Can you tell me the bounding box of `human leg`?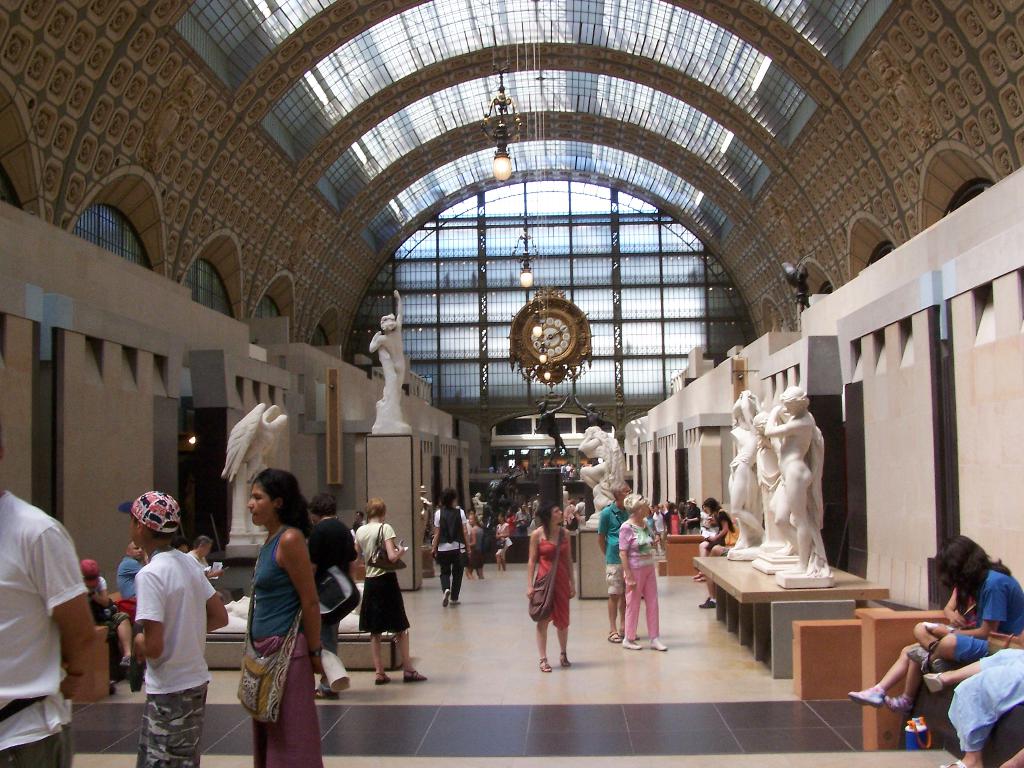
<box>438,550,450,607</box>.
